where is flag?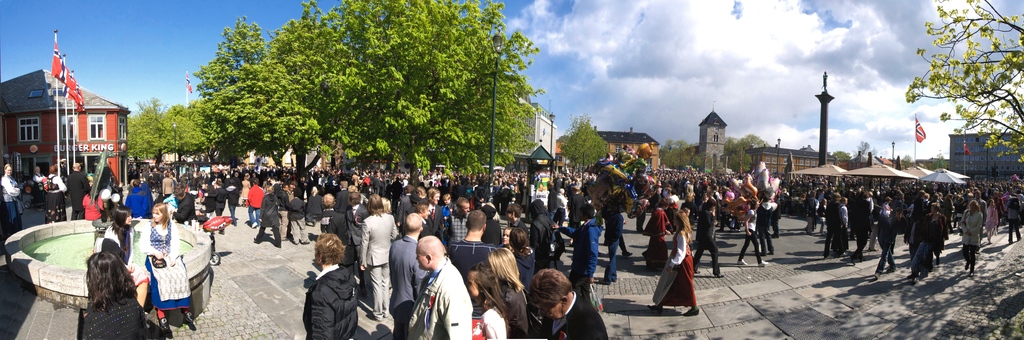
[x1=61, y1=65, x2=83, y2=113].
